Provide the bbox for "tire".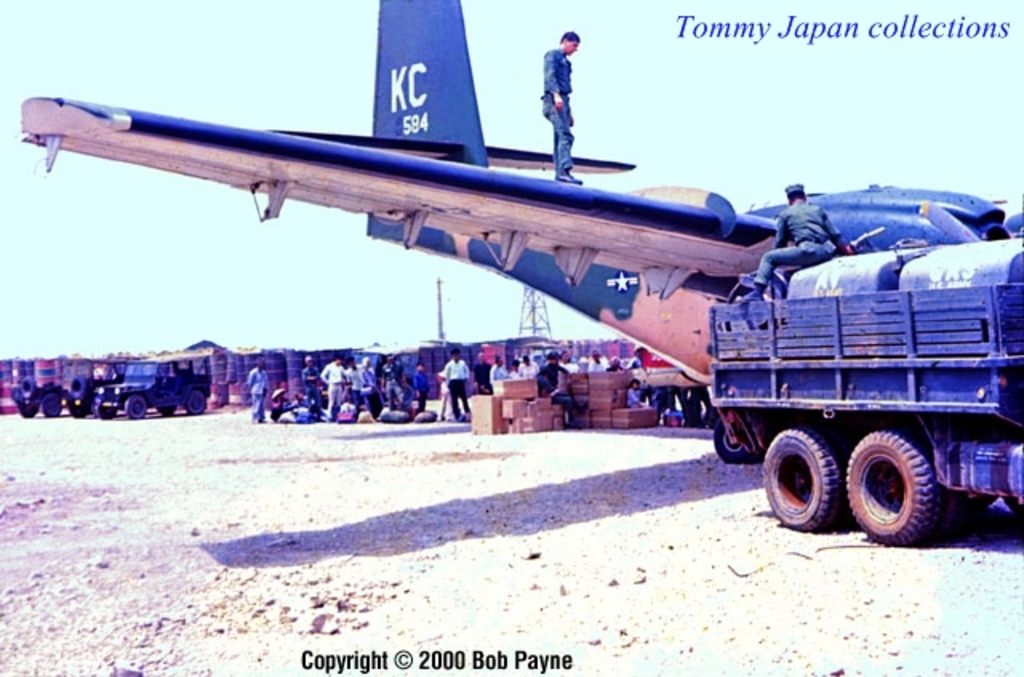
<bbox>157, 407, 176, 416</bbox>.
